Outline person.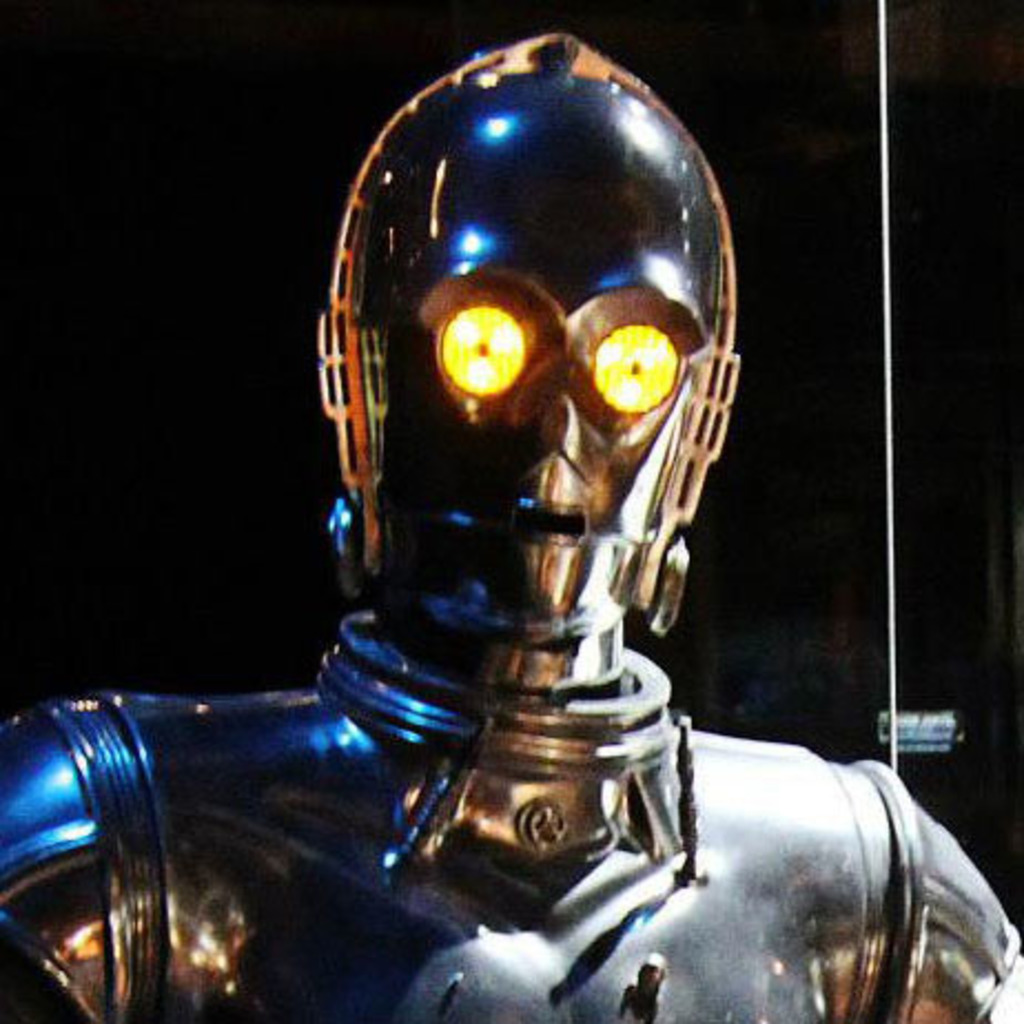
Outline: pyautogui.locateOnScreen(164, 2, 887, 1002).
